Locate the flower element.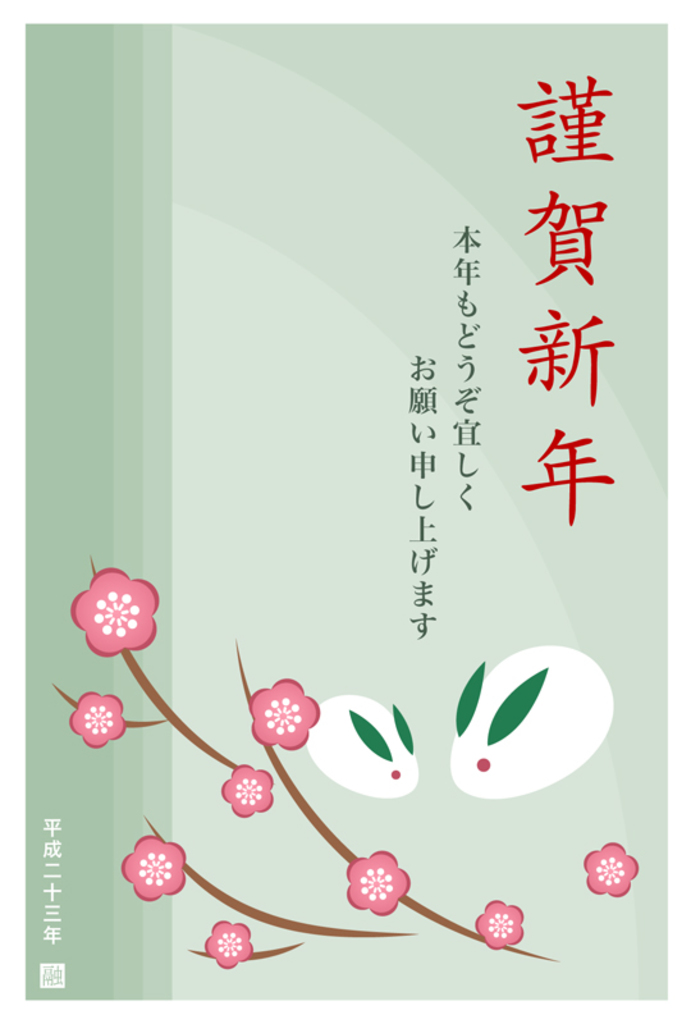
Element bbox: detection(68, 577, 159, 672).
